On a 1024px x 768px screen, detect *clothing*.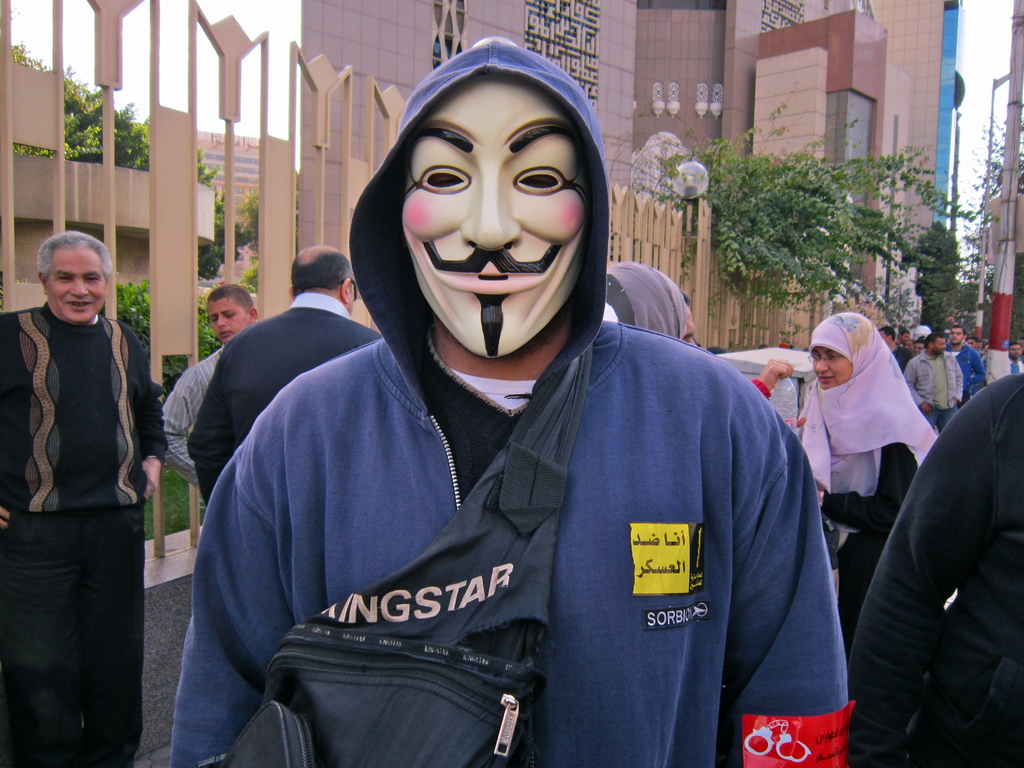
bbox=(943, 338, 986, 397).
